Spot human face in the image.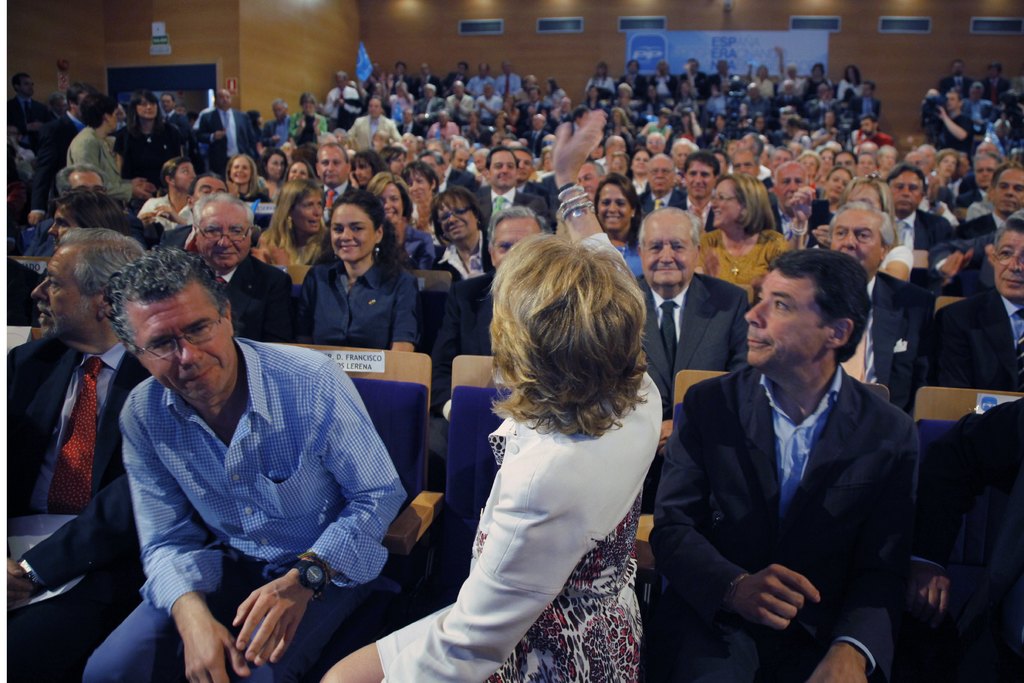
human face found at bbox=[645, 131, 664, 154].
